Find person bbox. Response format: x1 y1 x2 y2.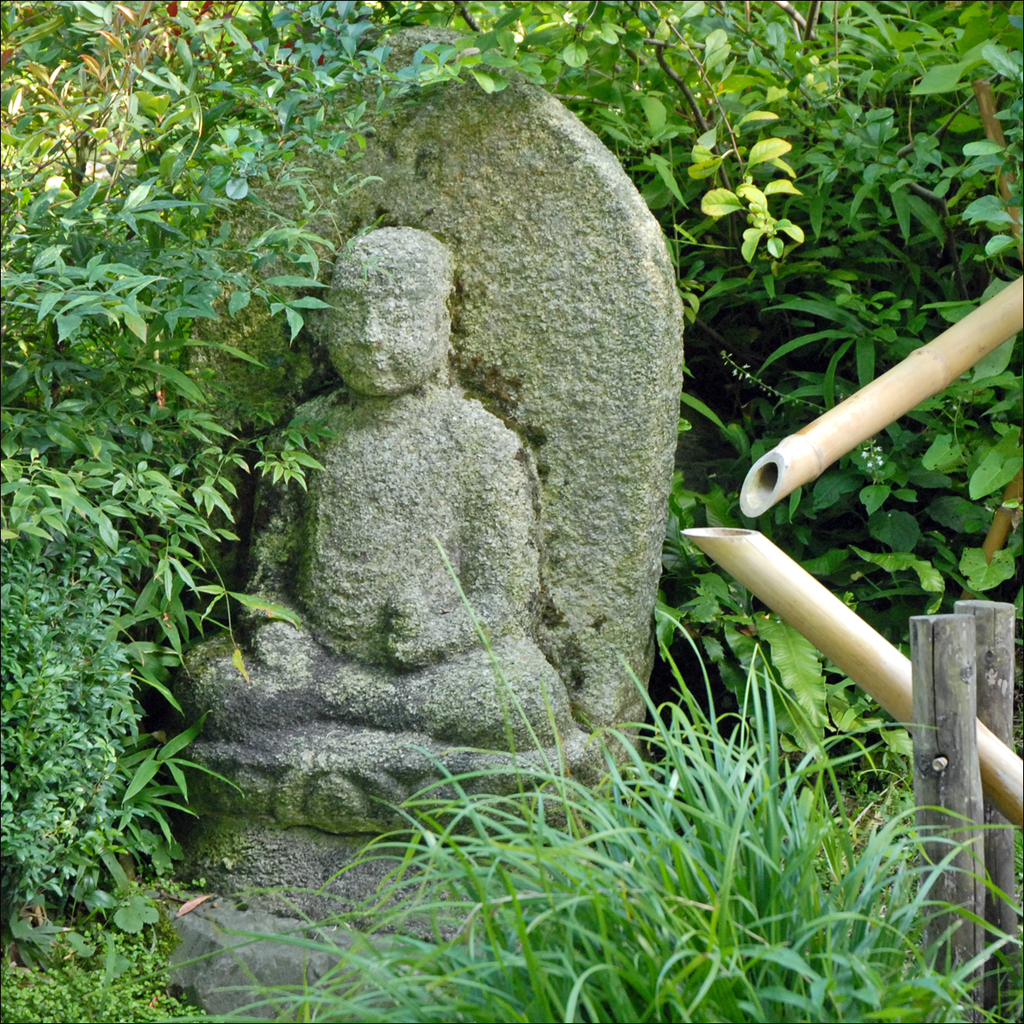
166 221 556 737.
